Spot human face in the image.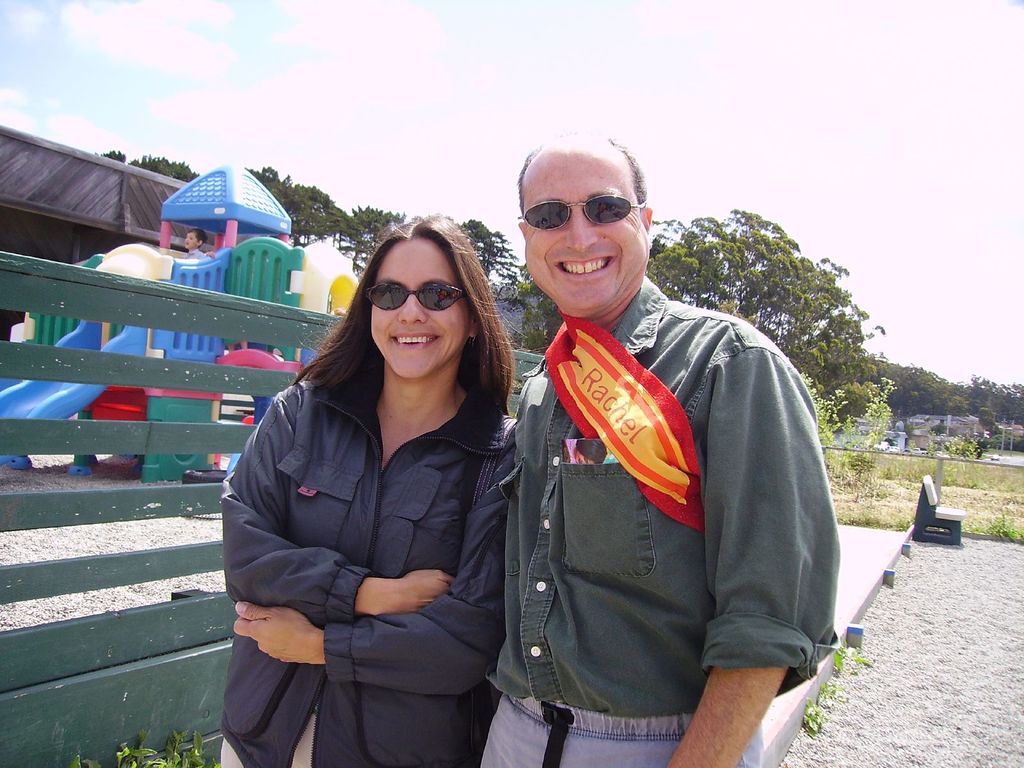
human face found at bbox=[527, 152, 639, 308].
